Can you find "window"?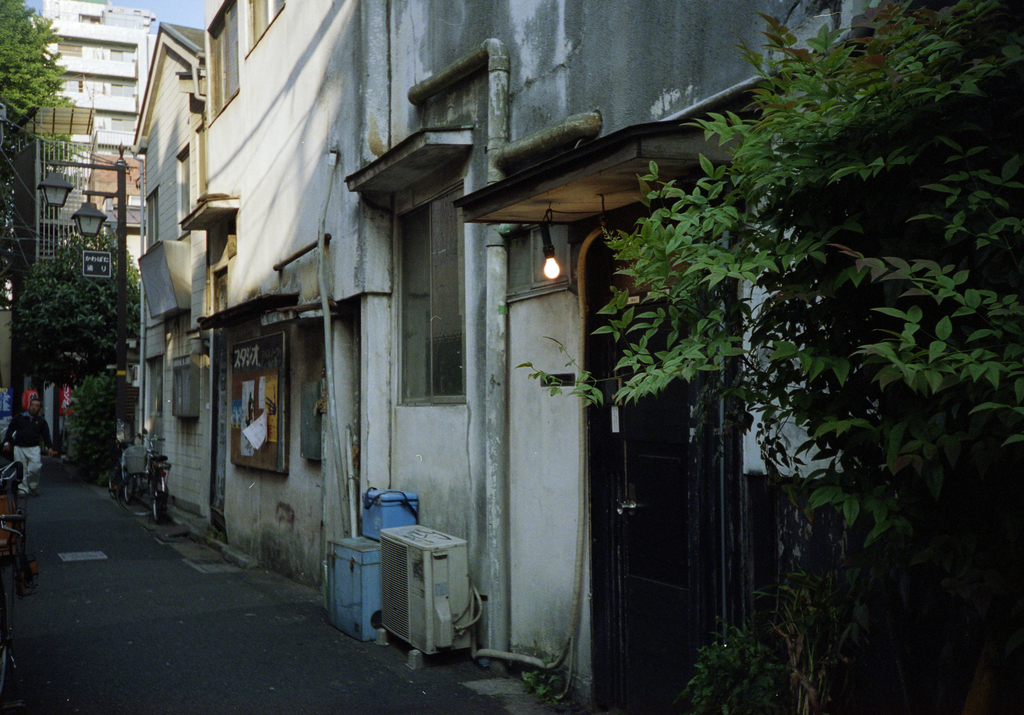
Yes, bounding box: Rect(376, 225, 471, 435).
